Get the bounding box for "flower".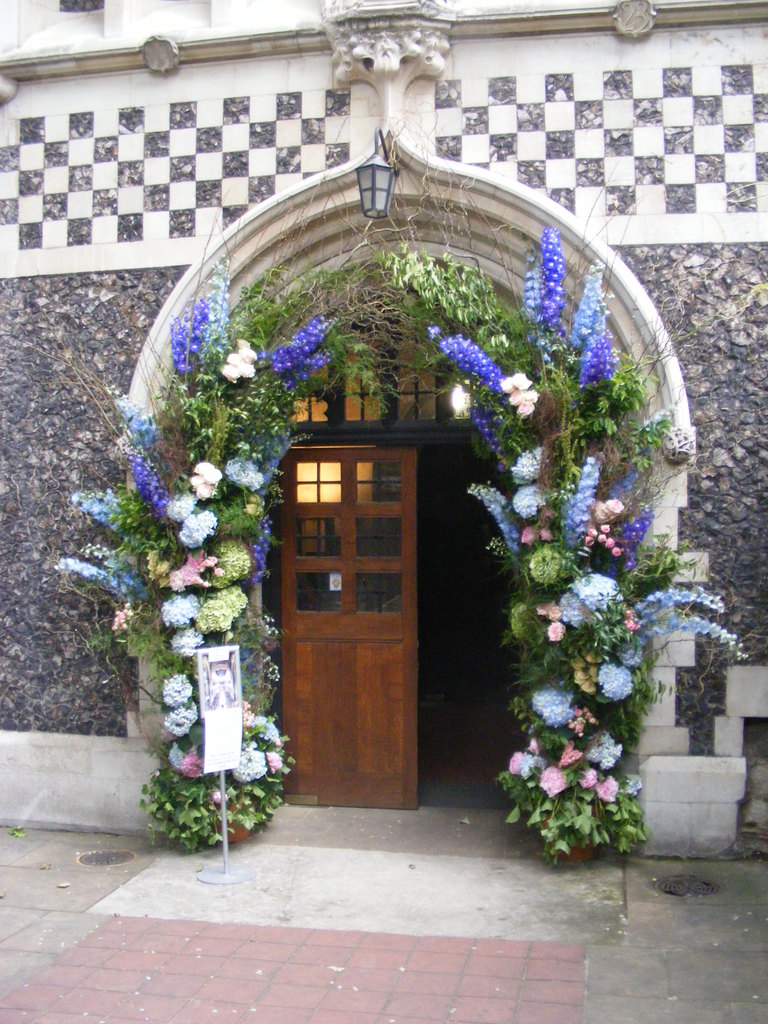
box(639, 613, 748, 660).
